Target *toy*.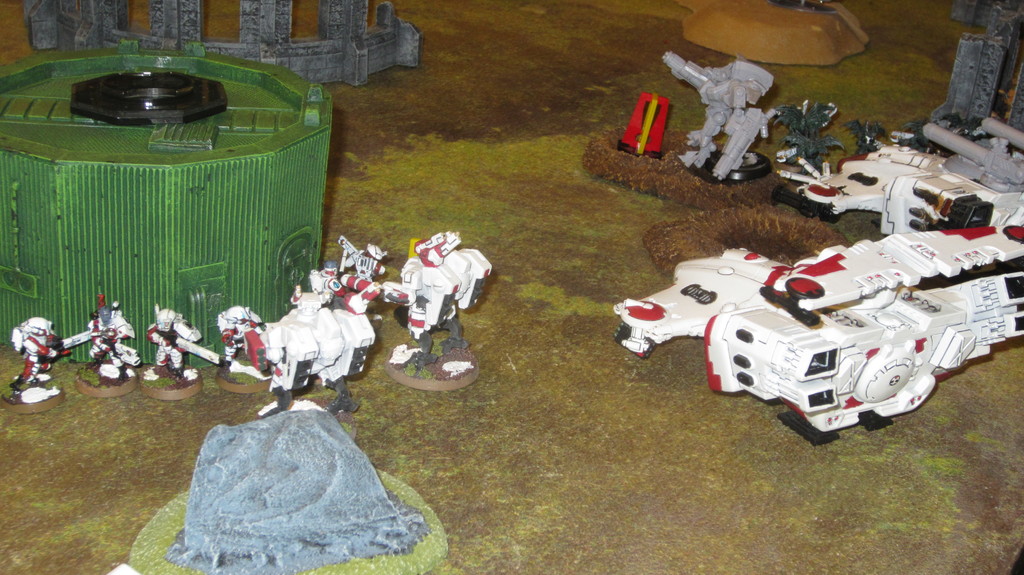
Target region: <region>600, 234, 1004, 428</region>.
